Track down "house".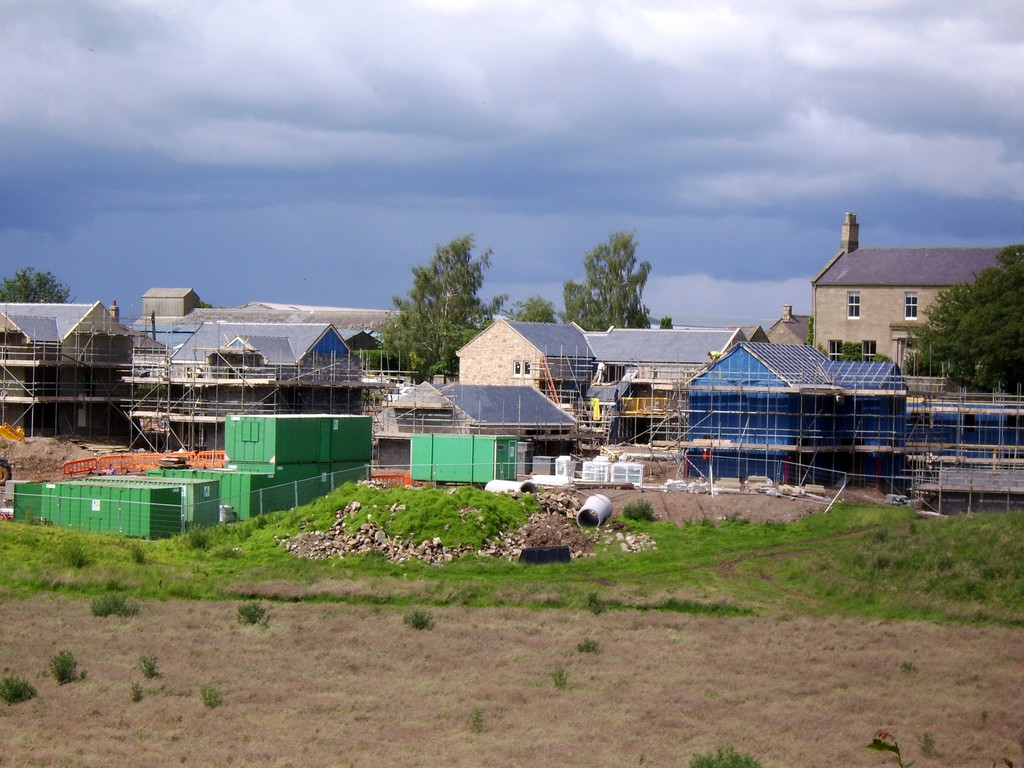
Tracked to [x1=772, y1=216, x2=1003, y2=396].
